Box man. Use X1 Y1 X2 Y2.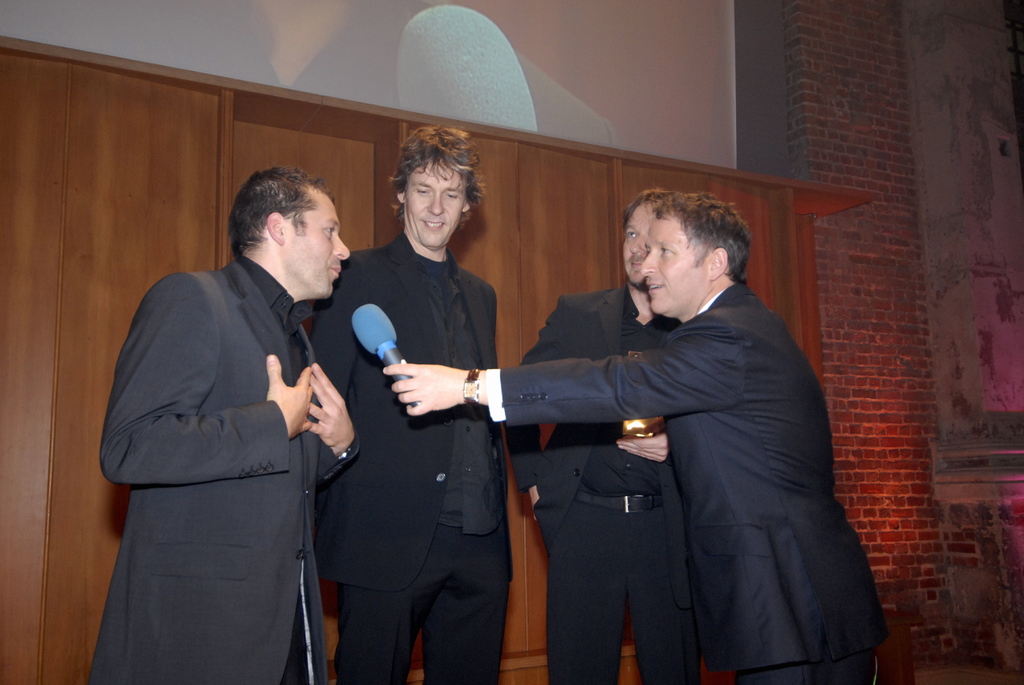
307 125 511 684.
